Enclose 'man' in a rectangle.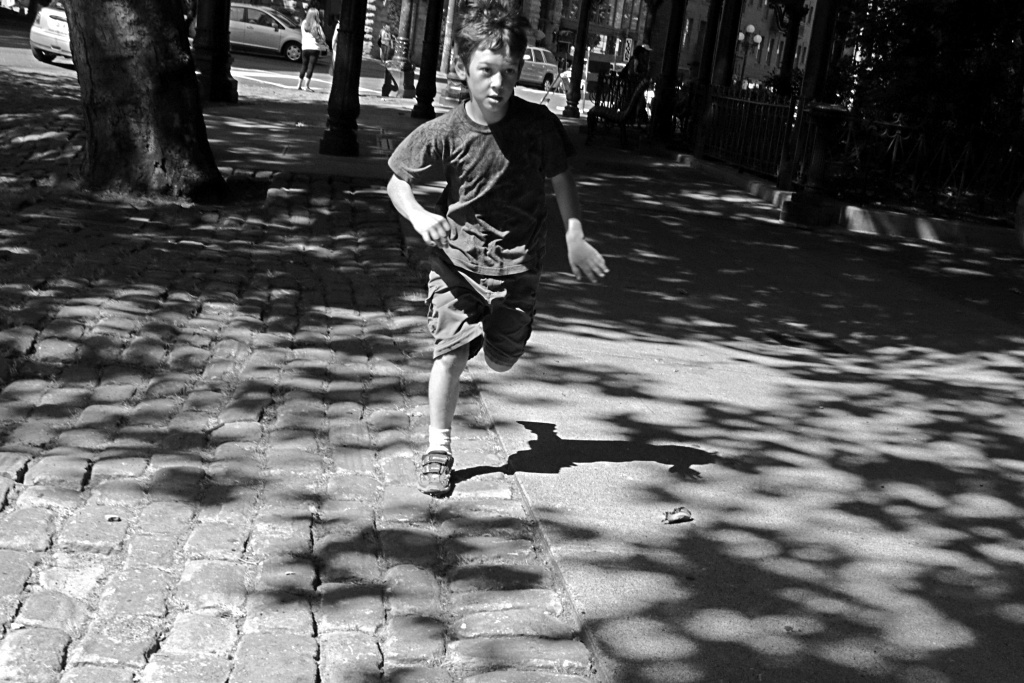
pyautogui.locateOnScreen(389, 63, 577, 508).
